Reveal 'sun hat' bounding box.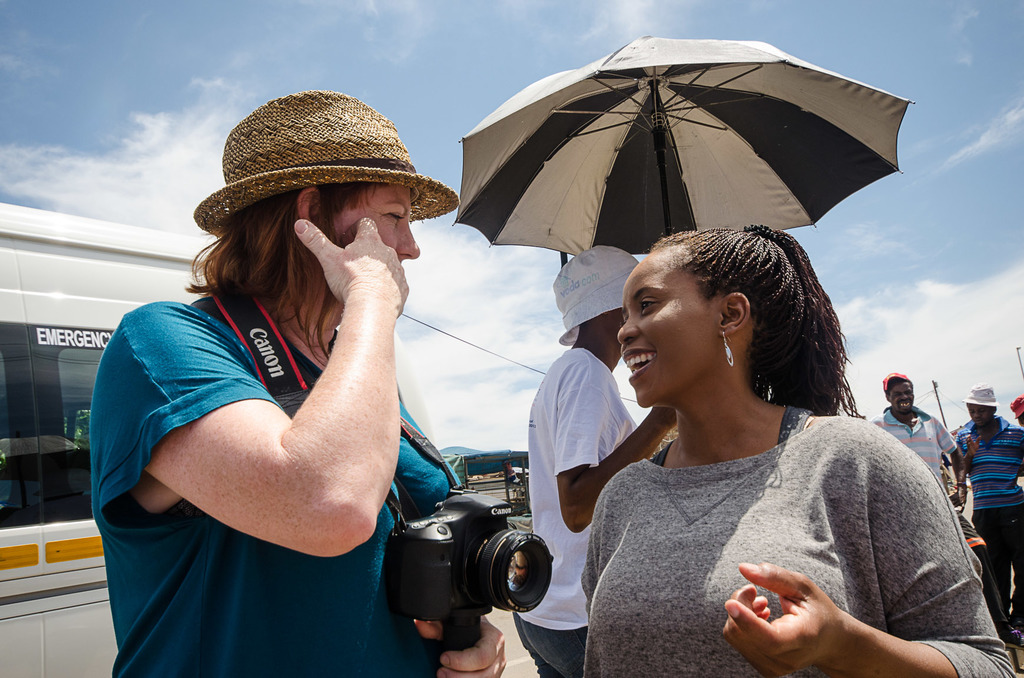
Revealed: box(1009, 392, 1023, 422).
